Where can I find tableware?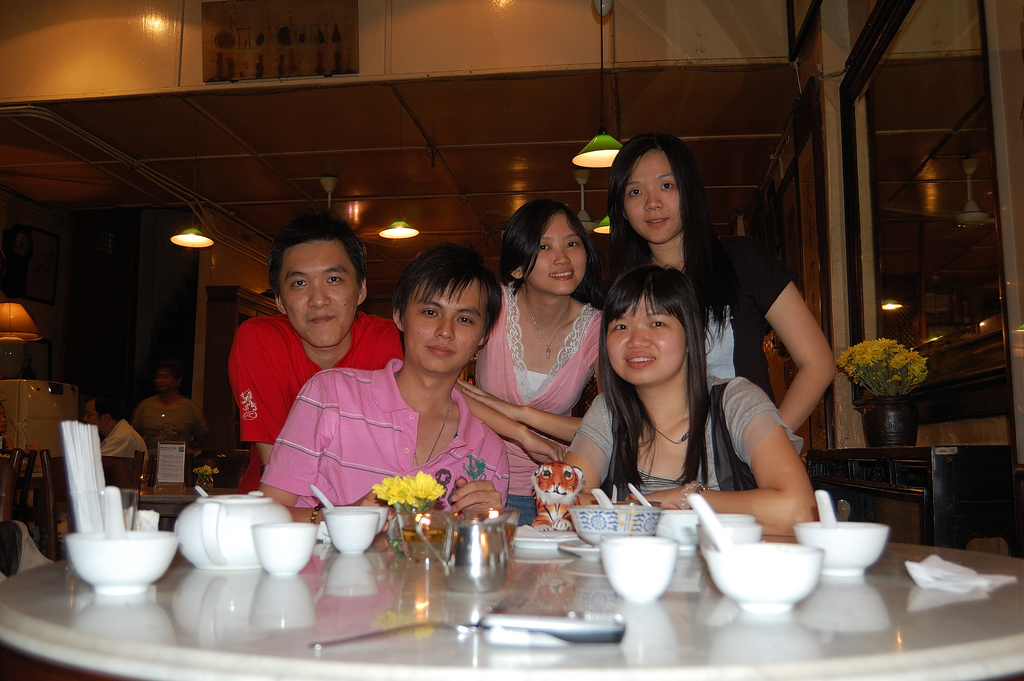
You can find it at box(600, 534, 678, 605).
